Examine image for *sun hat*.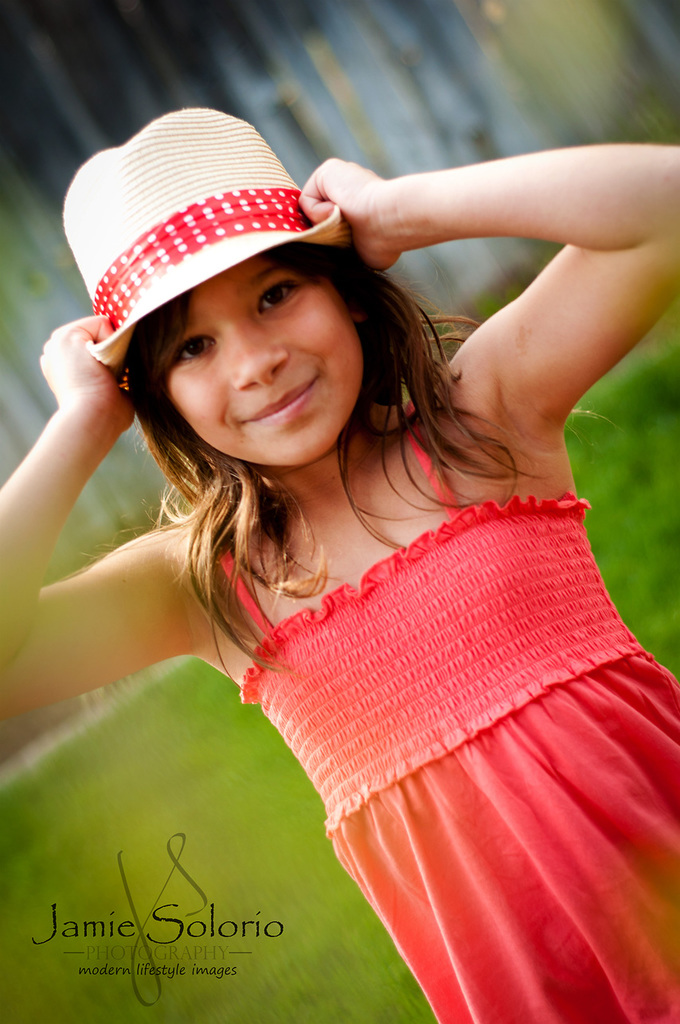
Examination result: 67/101/364/385.
